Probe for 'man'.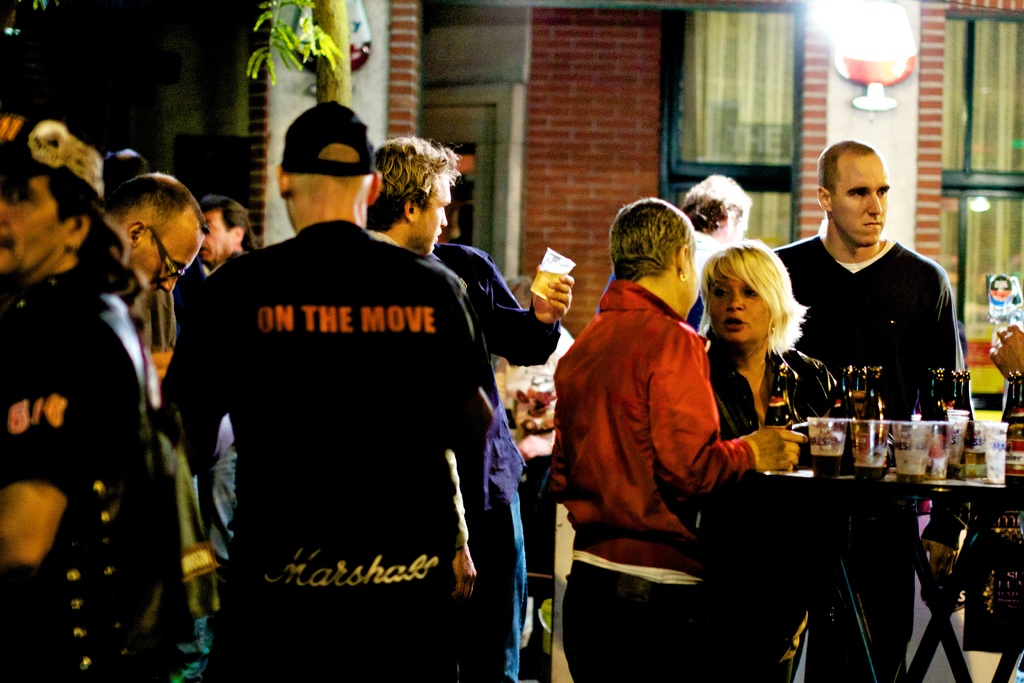
Probe result: Rect(160, 99, 490, 682).
